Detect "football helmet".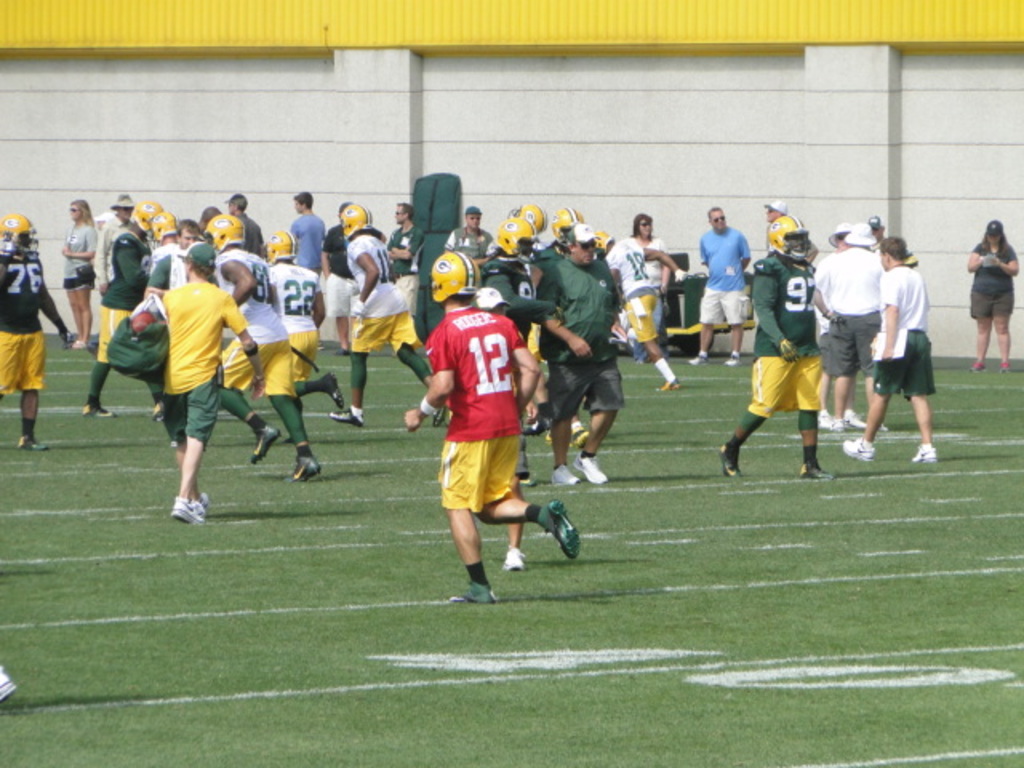
Detected at x1=130 y1=200 x2=165 y2=230.
